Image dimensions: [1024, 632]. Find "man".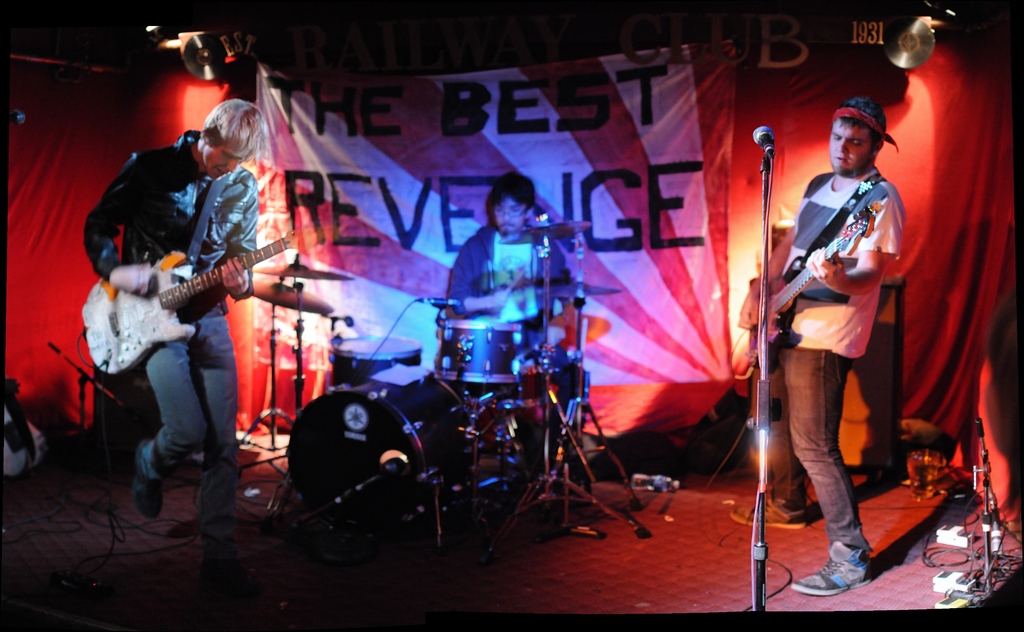
(left=79, top=94, right=265, bottom=577).
